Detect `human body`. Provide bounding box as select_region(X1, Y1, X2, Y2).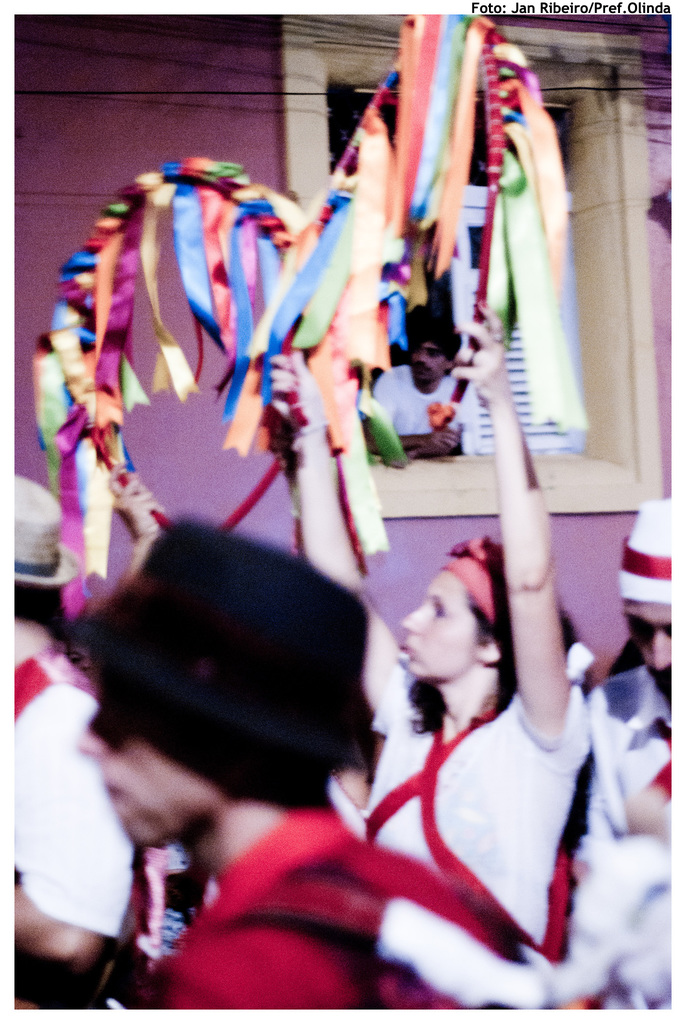
select_region(591, 488, 685, 1023).
